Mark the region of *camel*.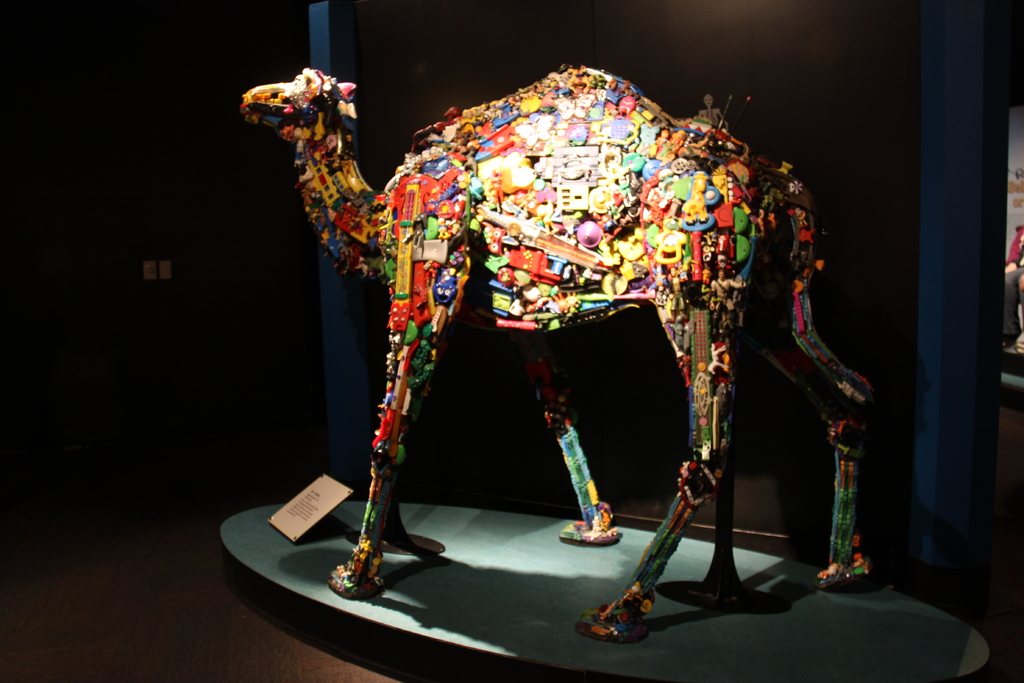
Region: left=239, top=64, right=876, bottom=647.
